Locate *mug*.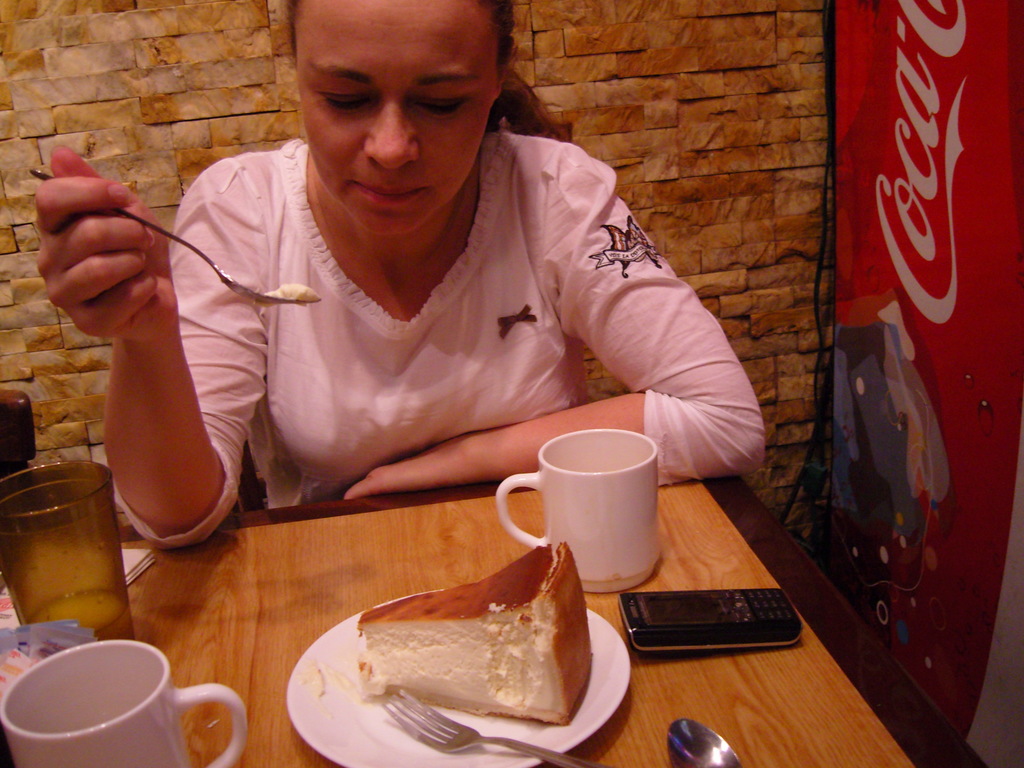
Bounding box: [499, 430, 662, 595].
